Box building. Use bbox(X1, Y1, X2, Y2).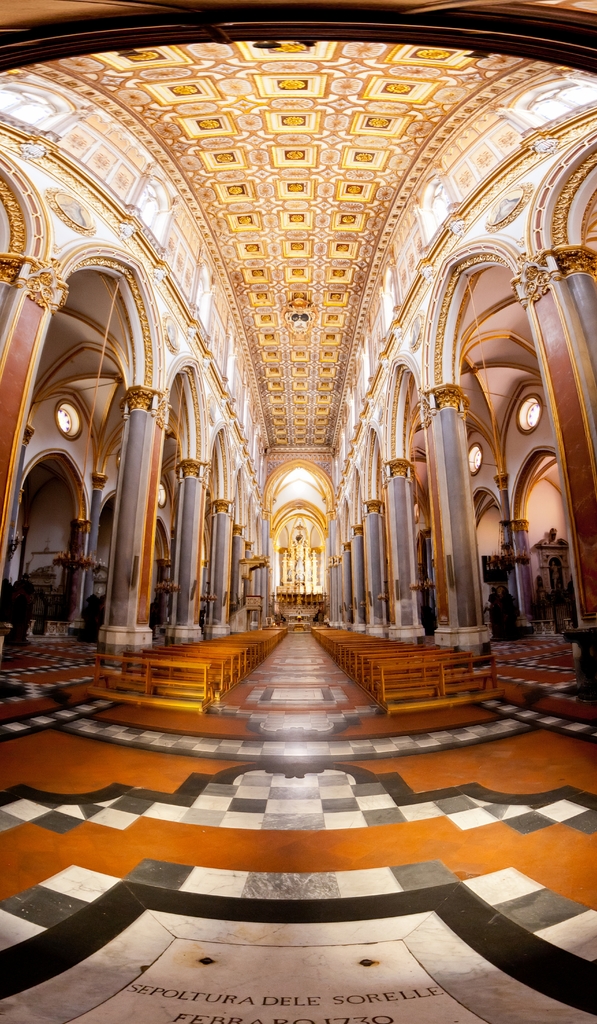
bbox(0, 0, 596, 1023).
